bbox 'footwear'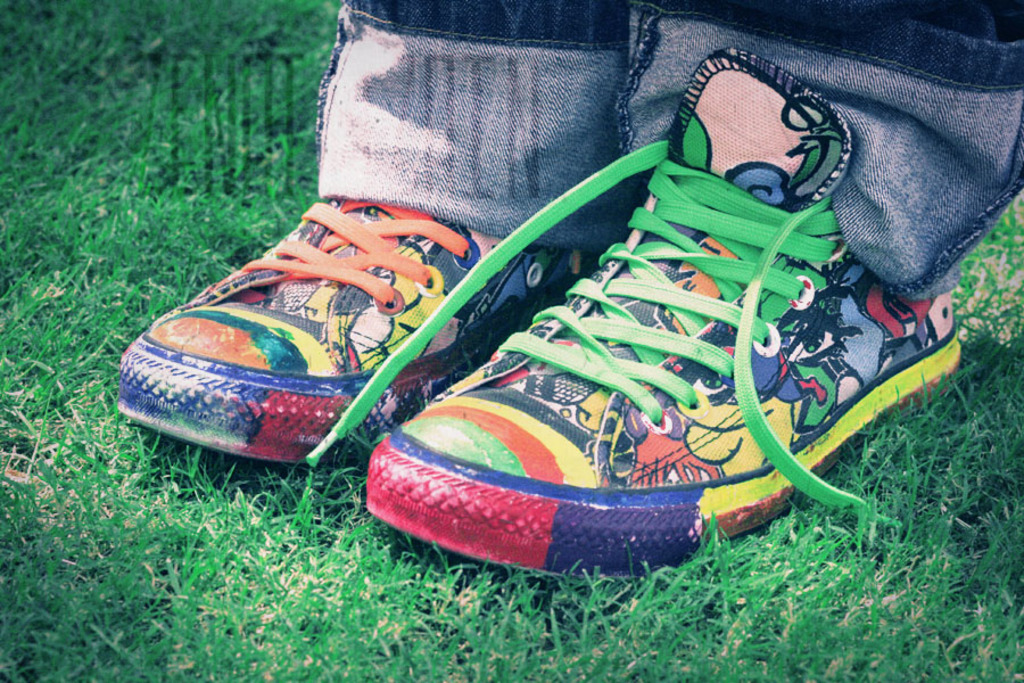
pyautogui.locateOnScreen(116, 199, 593, 474)
